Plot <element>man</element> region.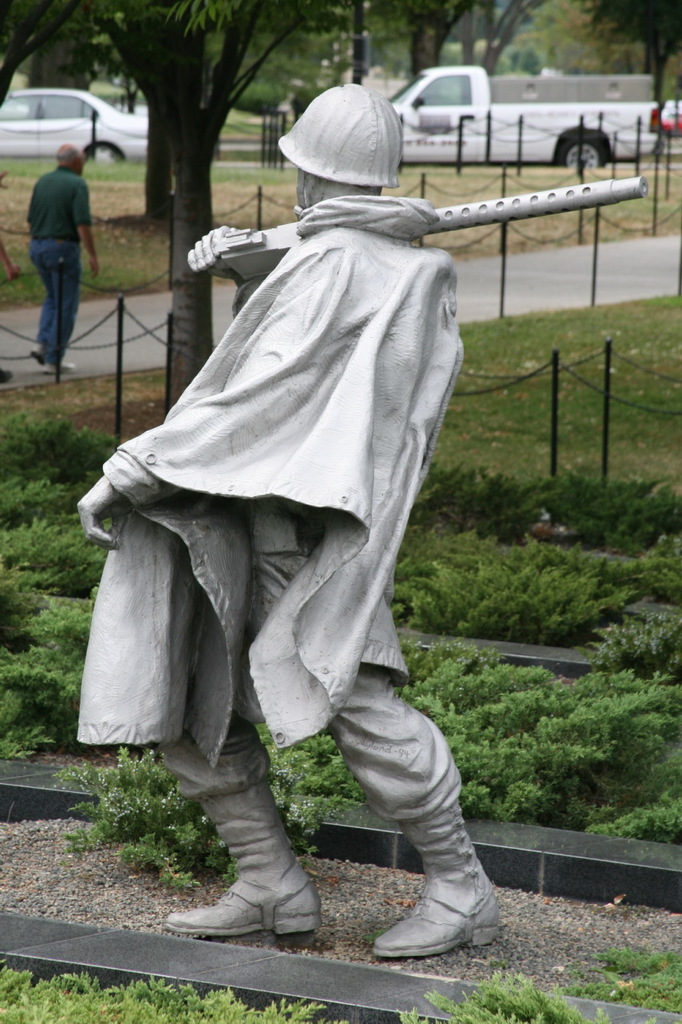
Plotted at (57,76,651,968).
